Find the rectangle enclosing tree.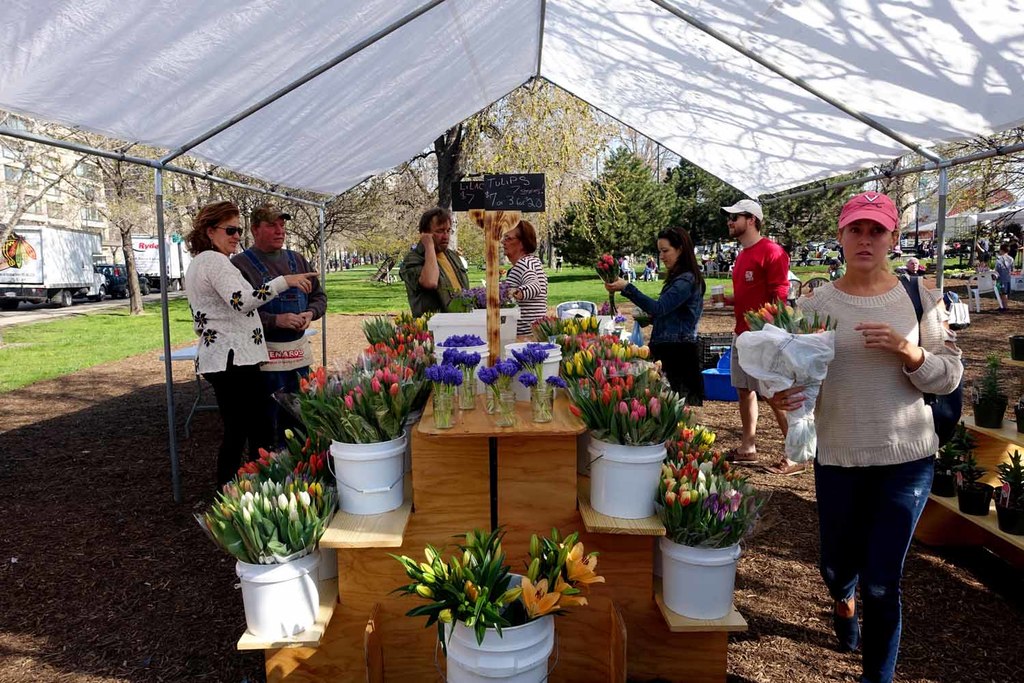
x1=0, y1=120, x2=124, y2=315.
